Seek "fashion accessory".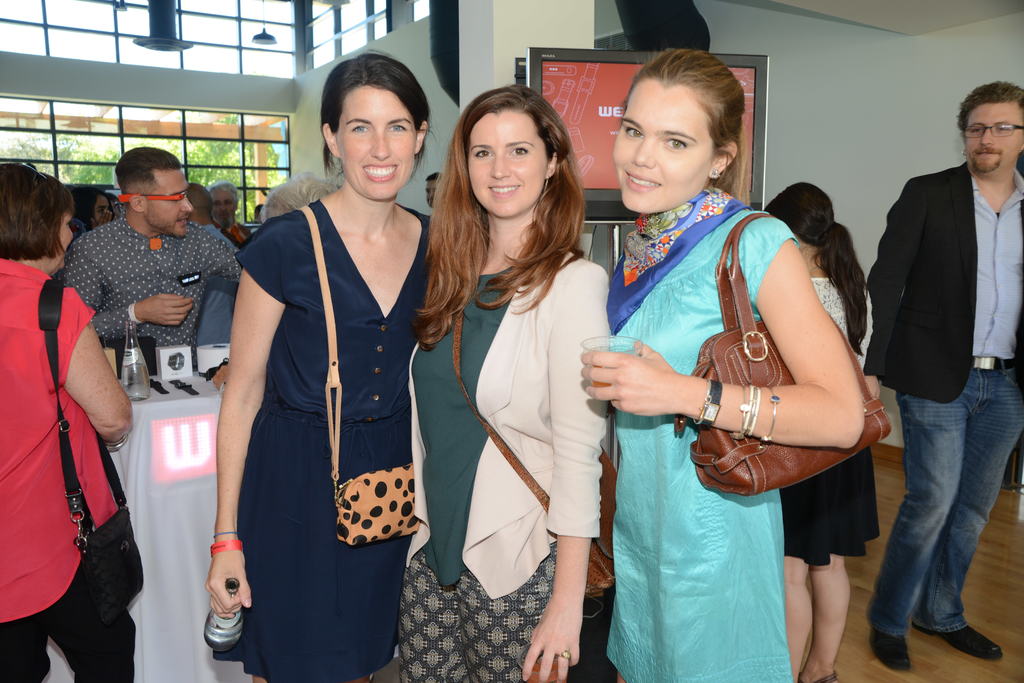
rect(765, 379, 781, 438).
